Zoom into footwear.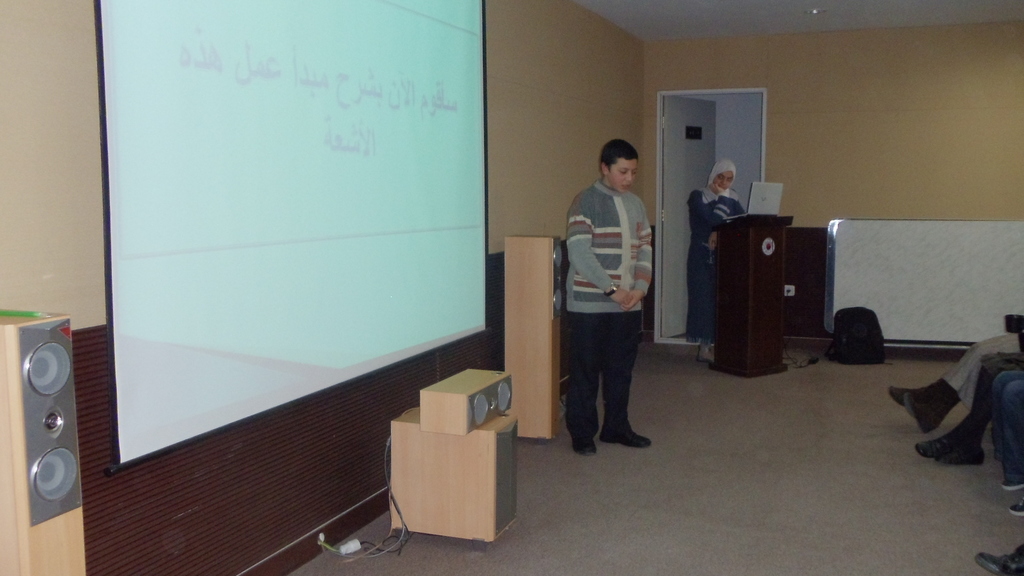
Zoom target: [left=1012, top=504, right=1023, bottom=516].
